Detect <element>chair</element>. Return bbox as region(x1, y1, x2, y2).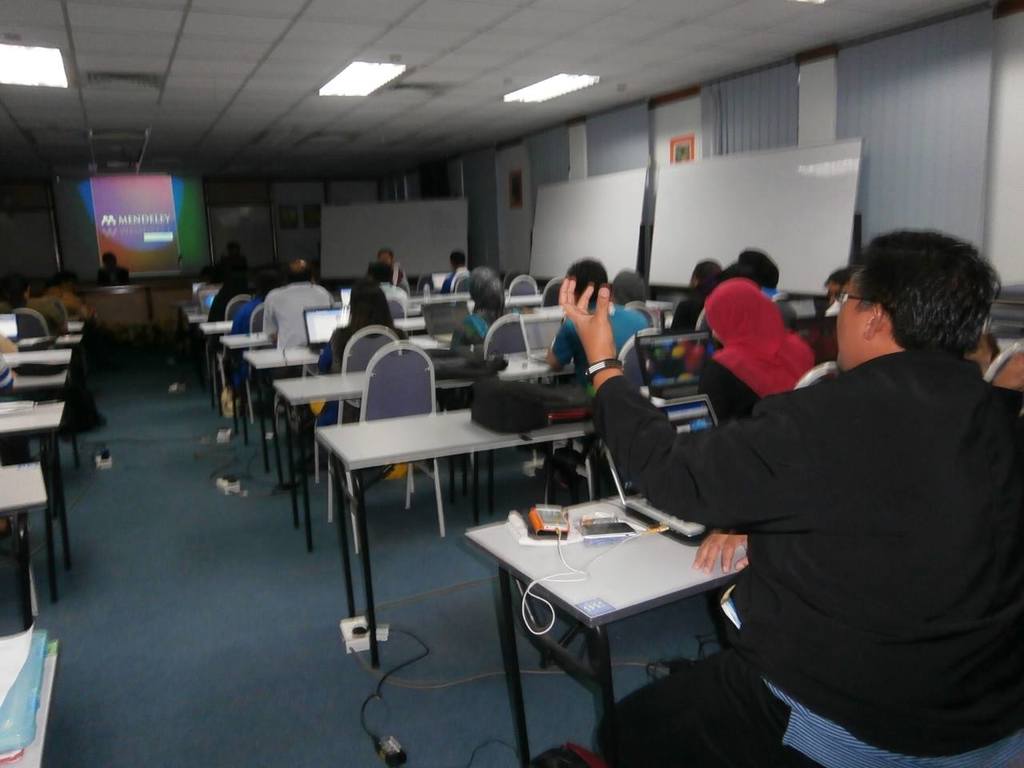
region(311, 325, 407, 485).
